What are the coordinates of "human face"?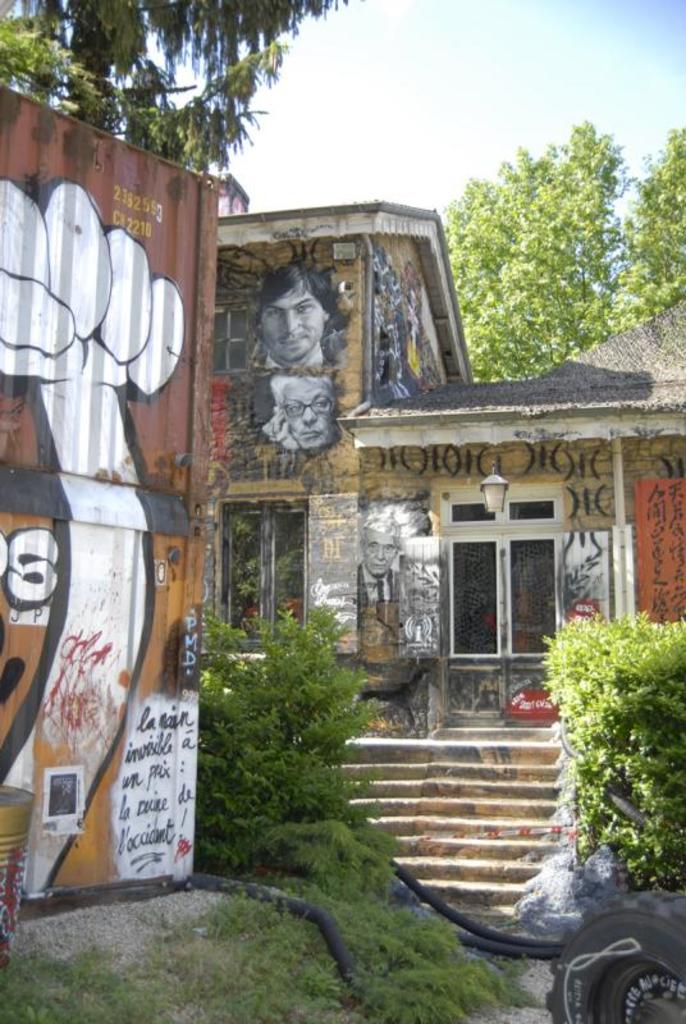
x1=366 y1=526 x2=399 y2=580.
